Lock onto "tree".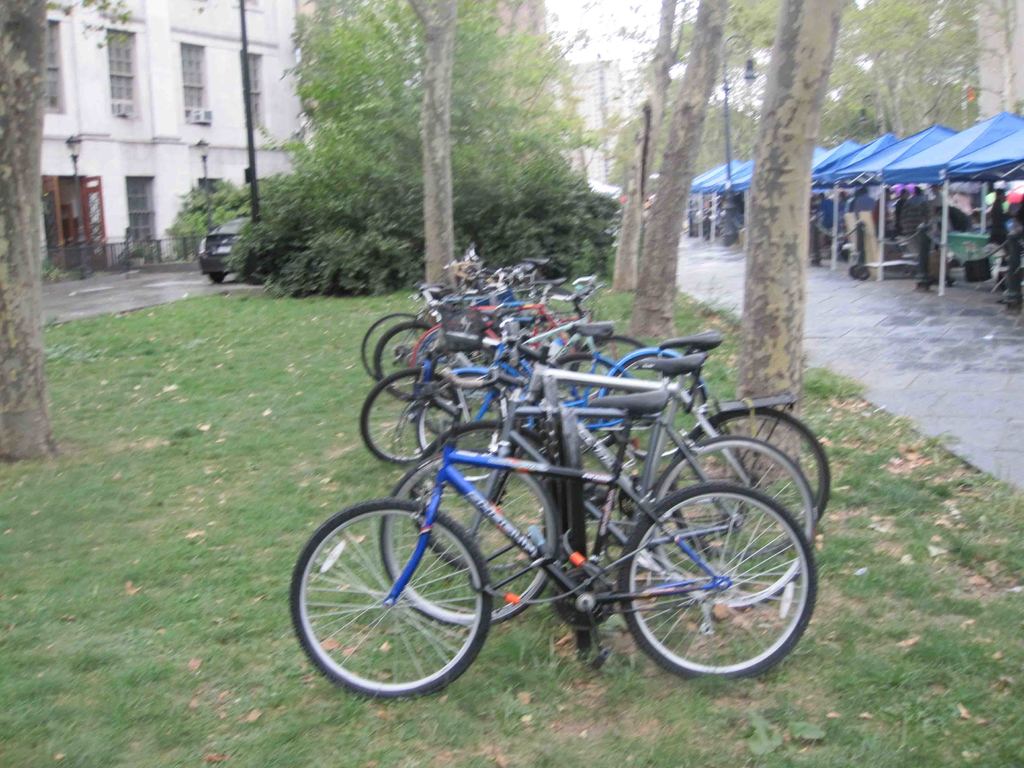
Locked: [628, 0, 773, 341].
